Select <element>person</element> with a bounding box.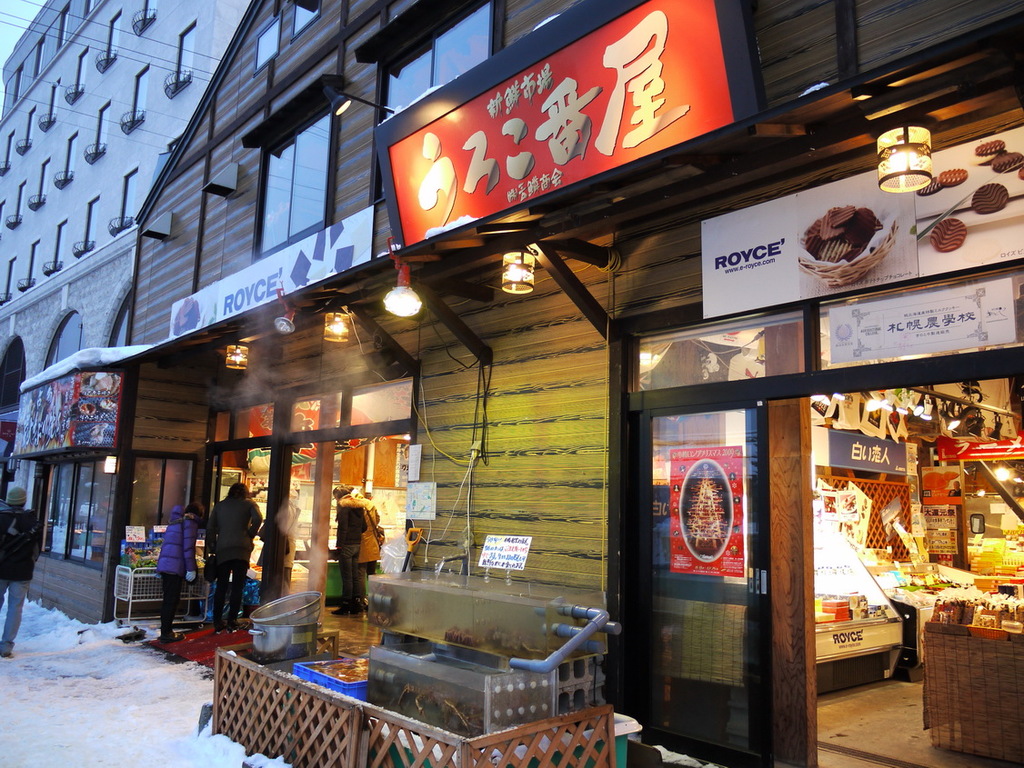
x1=338 y1=489 x2=389 y2=613.
